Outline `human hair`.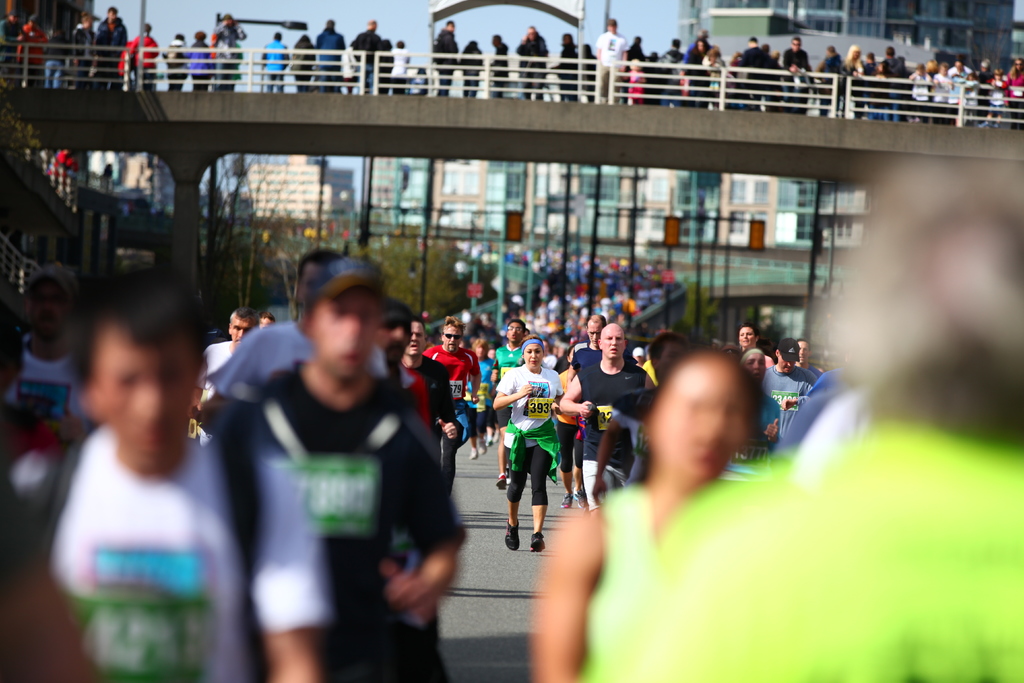
Outline: x1=444, y1=313, x2=467, y2=330.
